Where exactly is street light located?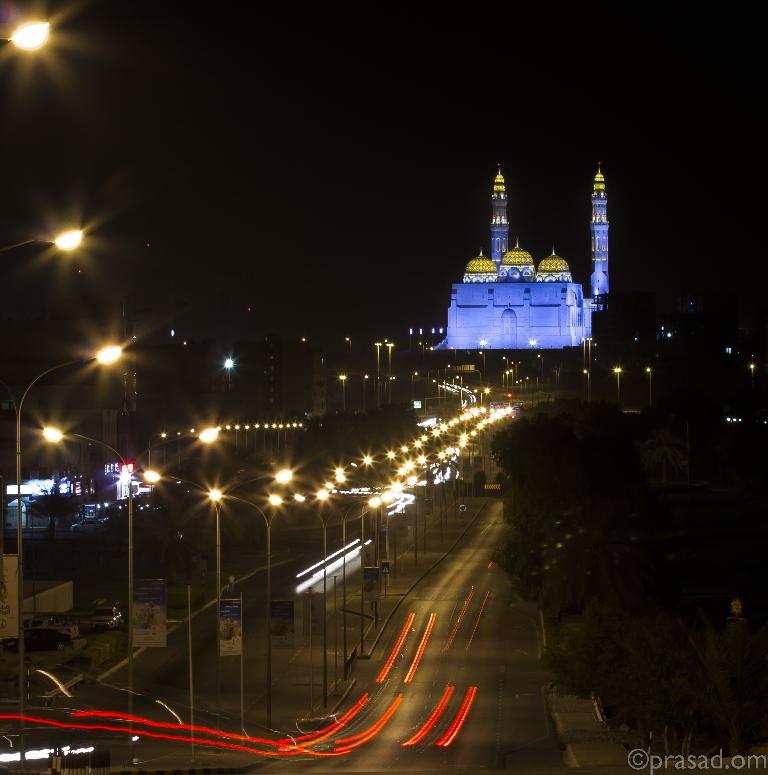
Its bounding box is select_region(0, 16, 65, 56).
